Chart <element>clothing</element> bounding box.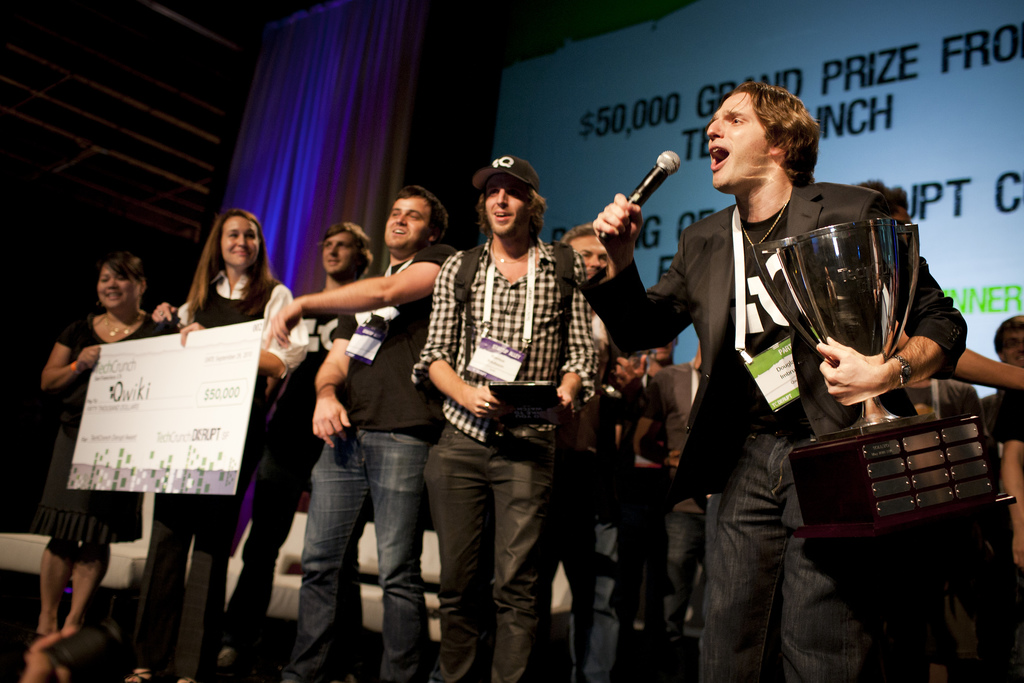
Charted: [129, 265, 303, 655].
